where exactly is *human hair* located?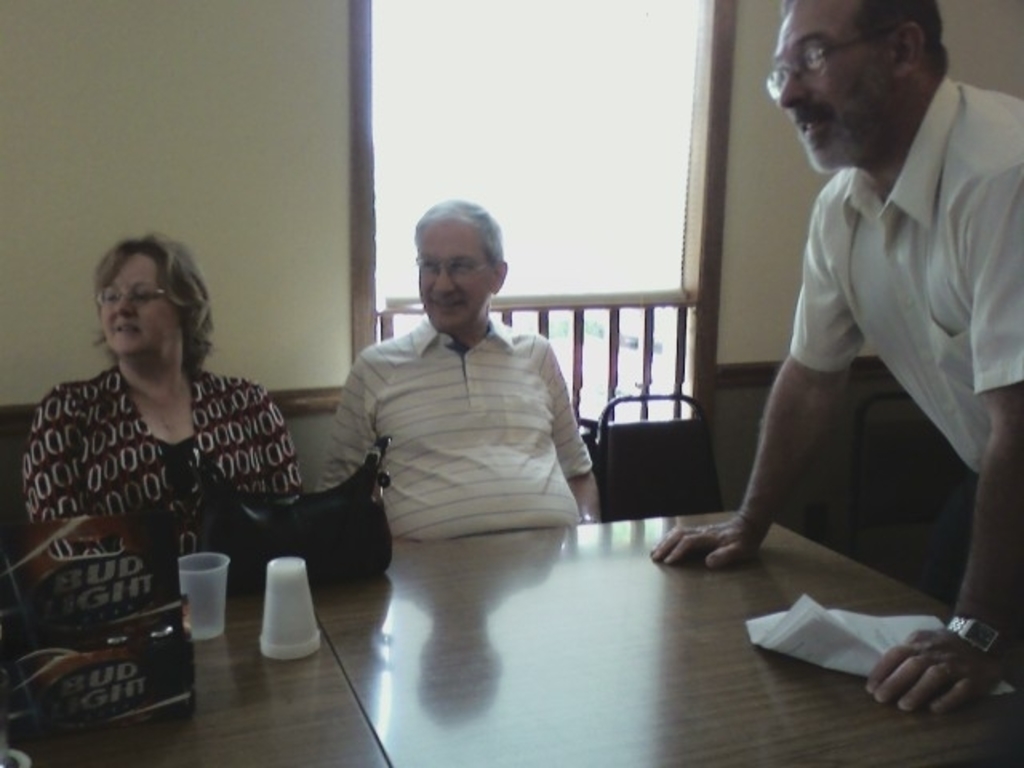
Its bounding box is (left=74, top=232, right=195, bottom=392).
